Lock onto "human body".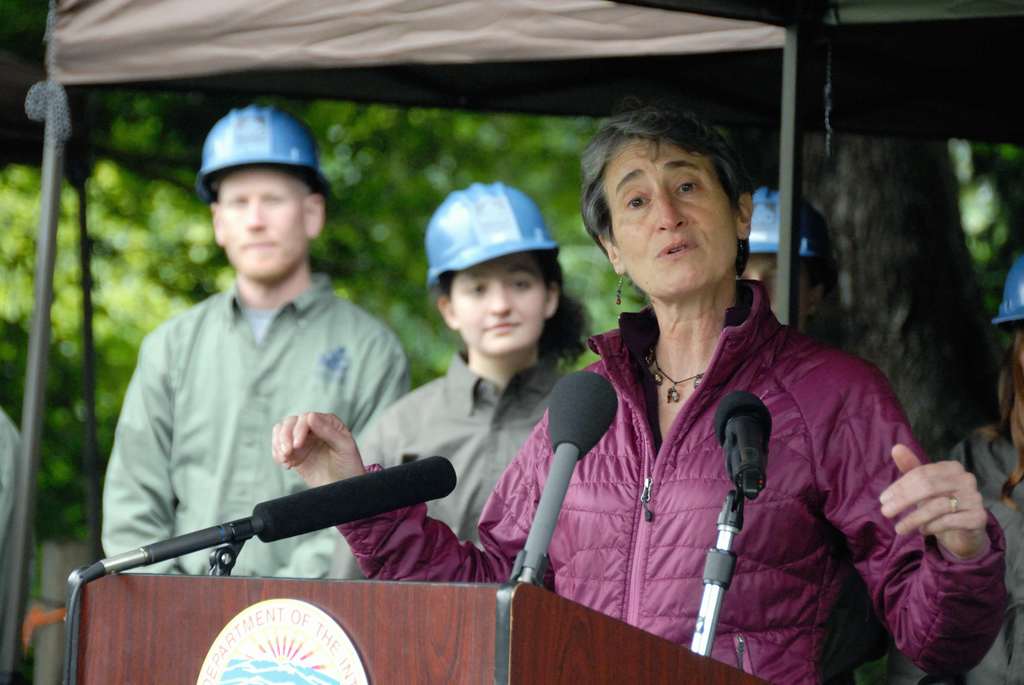
Locked: x1=270 y1=358 x2=576 y2=581.
